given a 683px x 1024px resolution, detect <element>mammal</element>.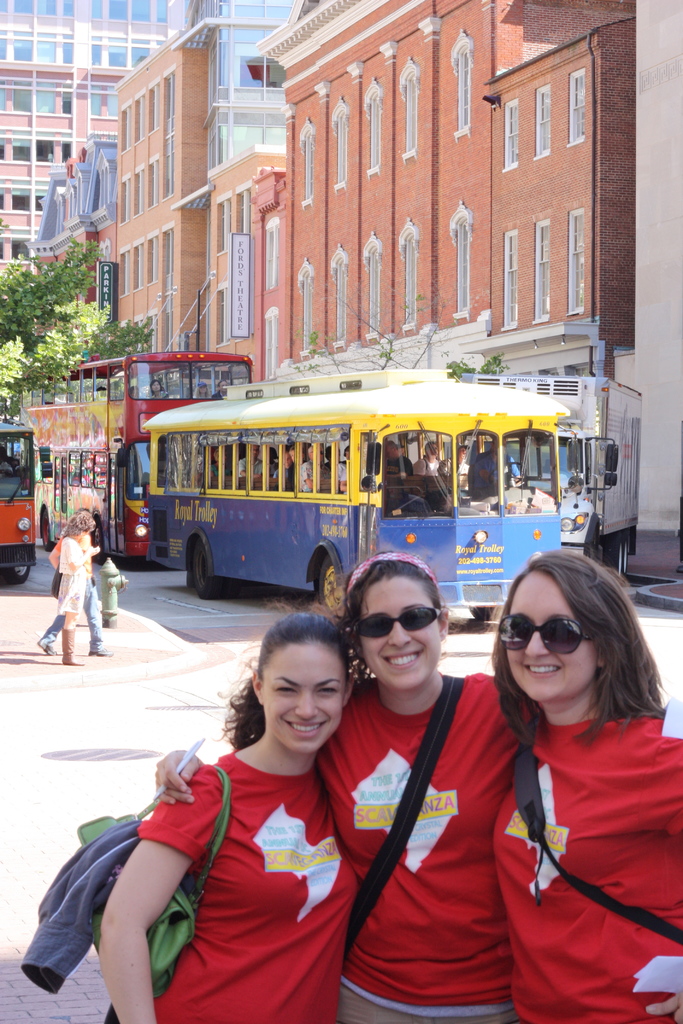
x1=196 y1=383 x2=210 y2=404.
